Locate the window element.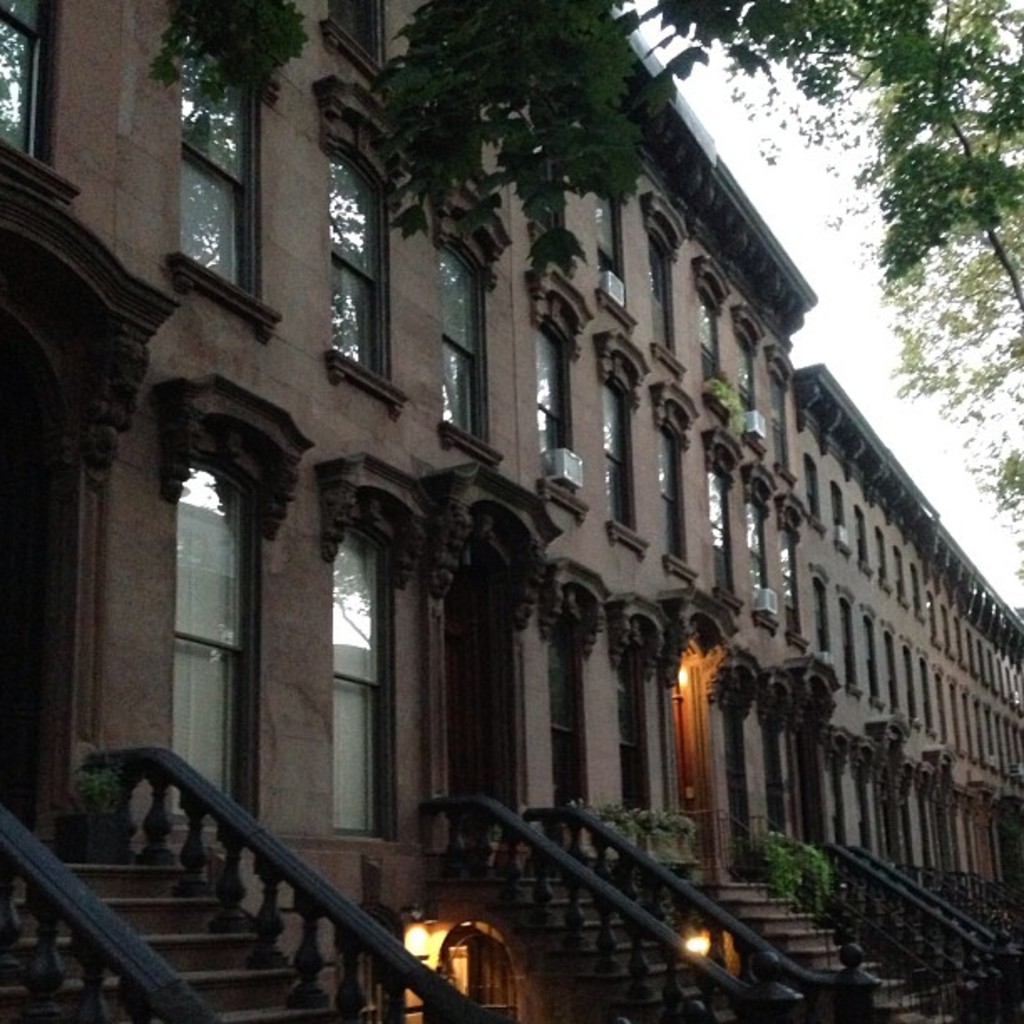
Element bbox: box(731, 308, 776, 462).
